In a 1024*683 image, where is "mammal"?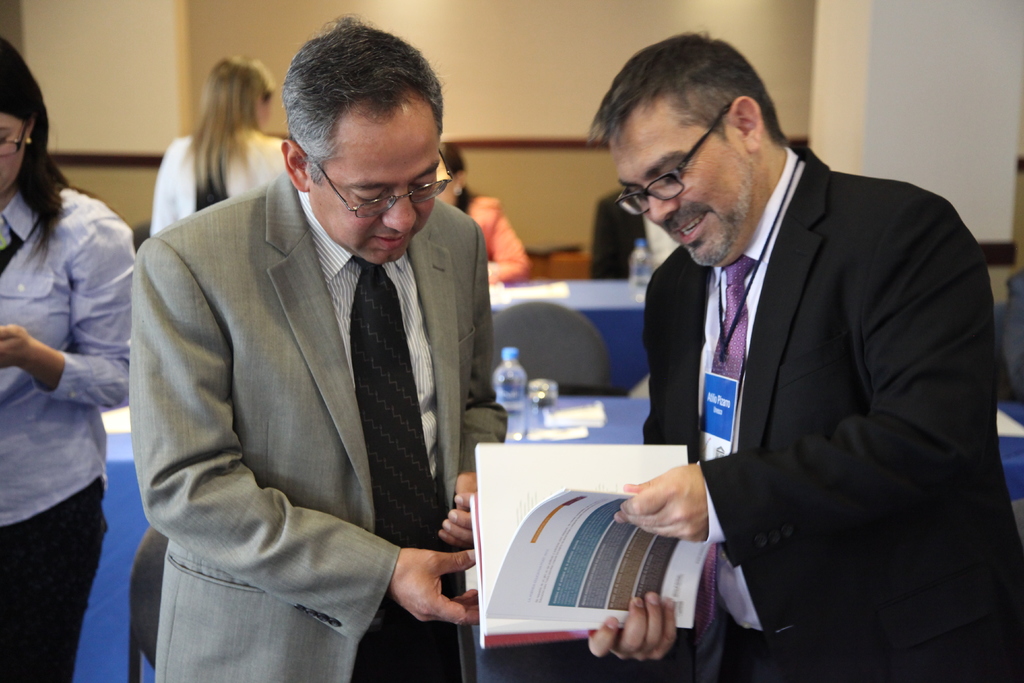
588,190,682,283.
